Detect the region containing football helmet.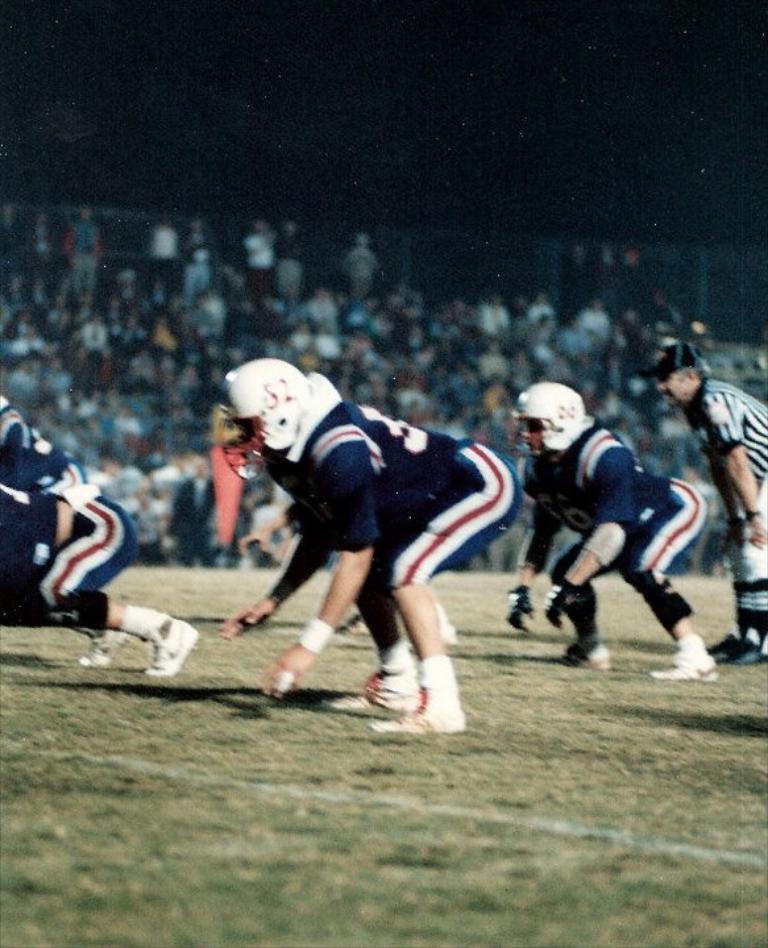
x1=213, y1=361, x2=307, y2=487.
